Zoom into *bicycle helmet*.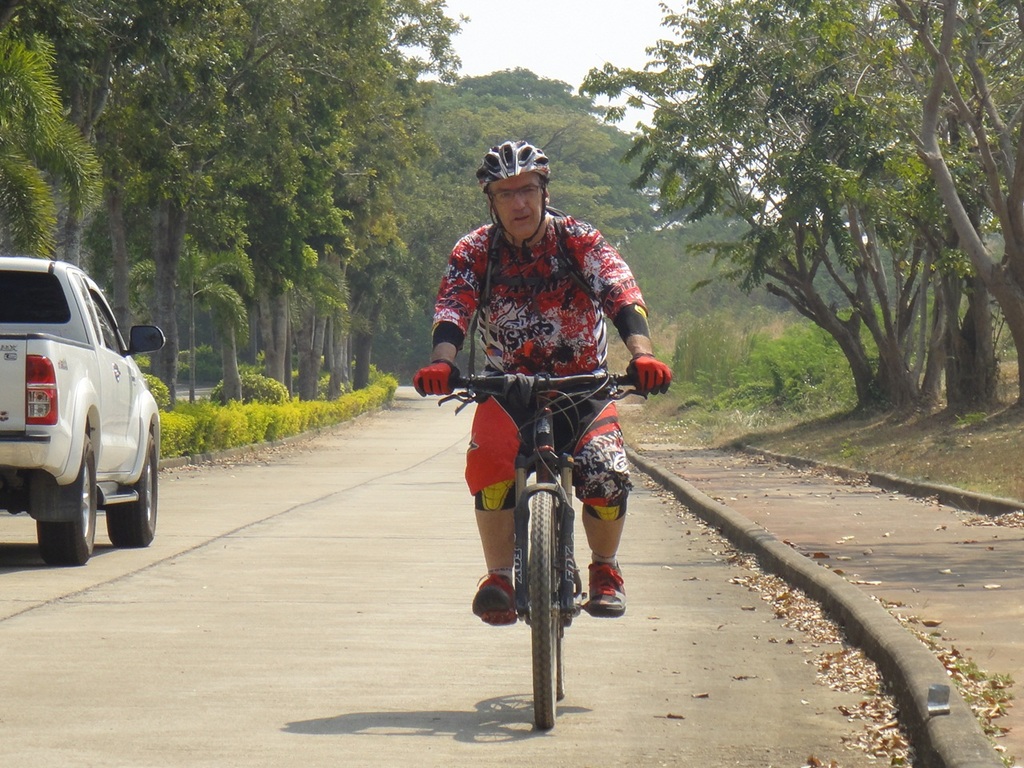
Zoom target: <box>478,138,546,184</box>.
